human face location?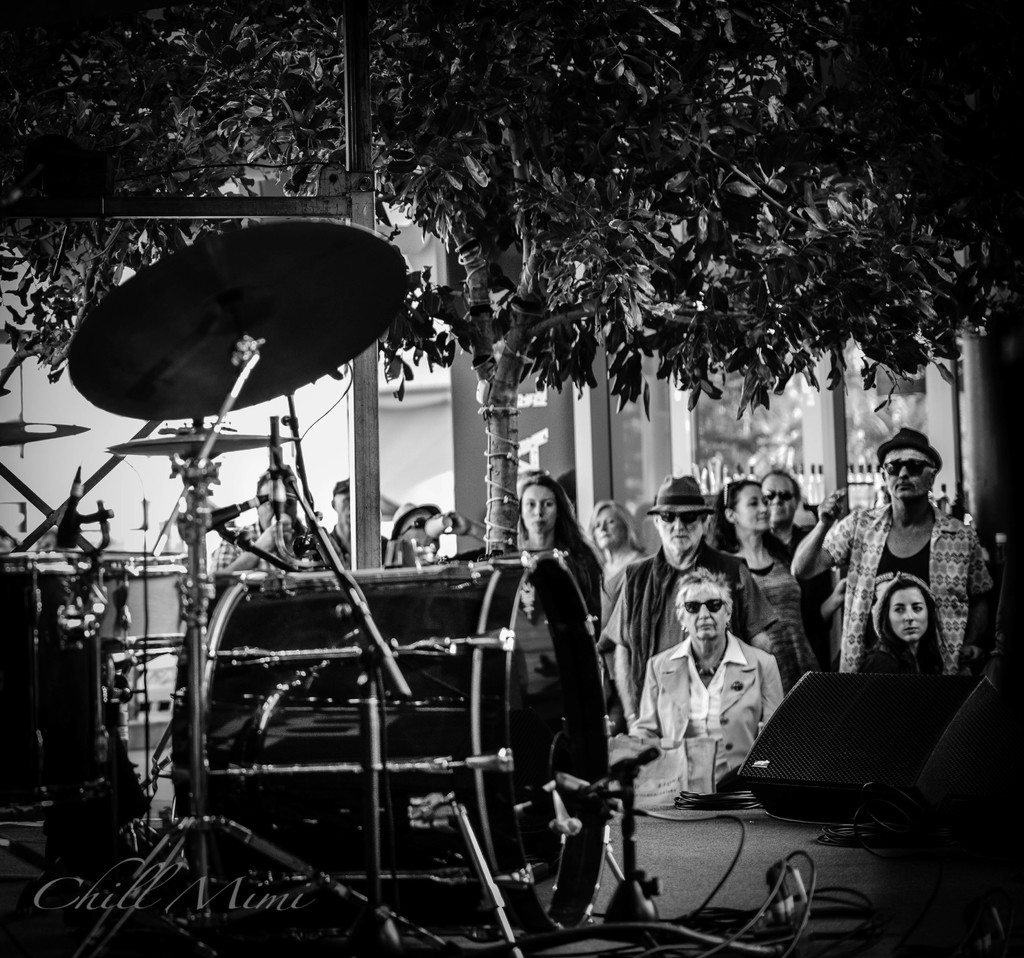
(653, 514, 704, 549)
